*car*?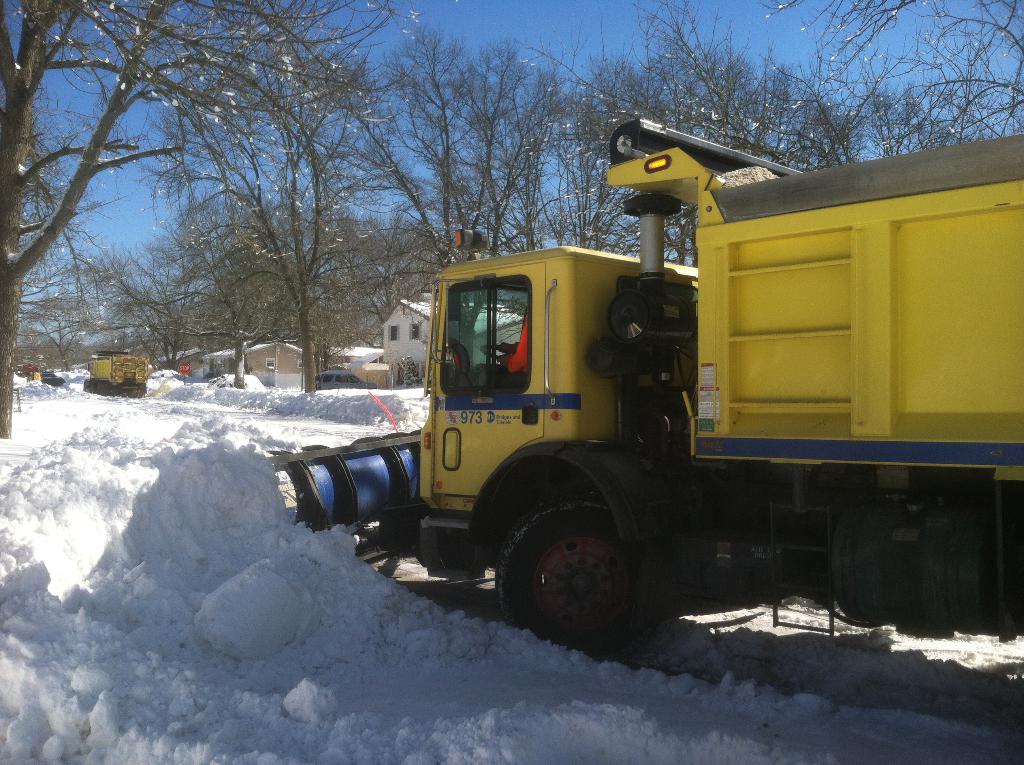
313/372/379/392
